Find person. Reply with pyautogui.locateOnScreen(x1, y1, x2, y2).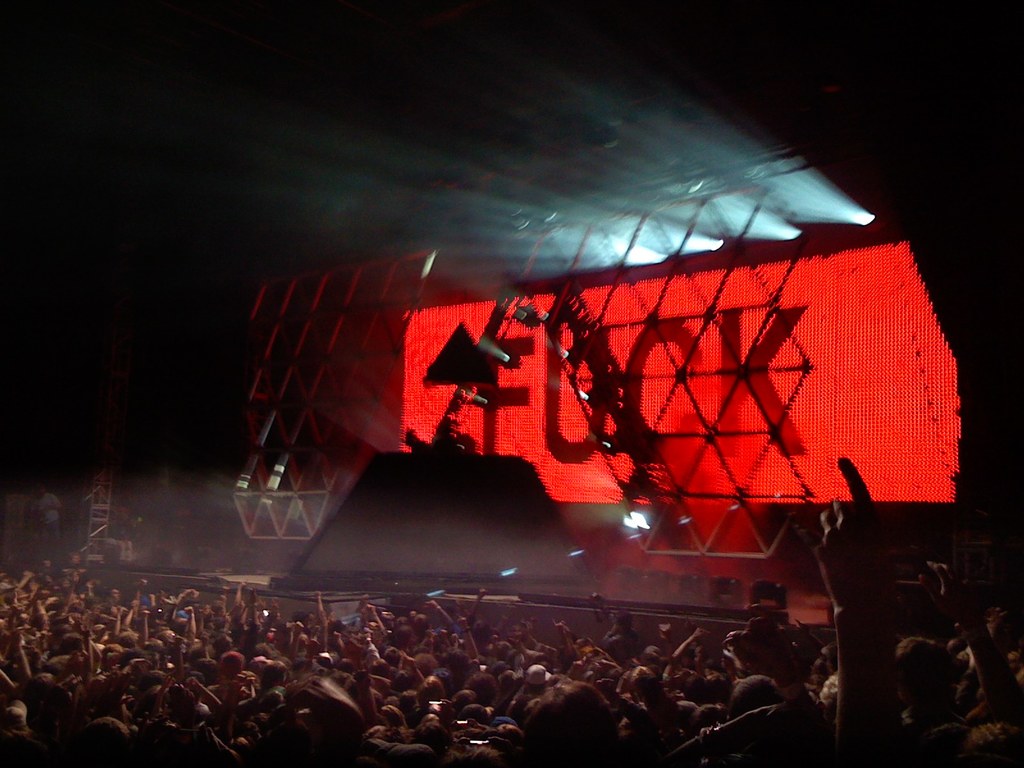
pyautogui.locateOnScreen(31, 479, 66, 556).
